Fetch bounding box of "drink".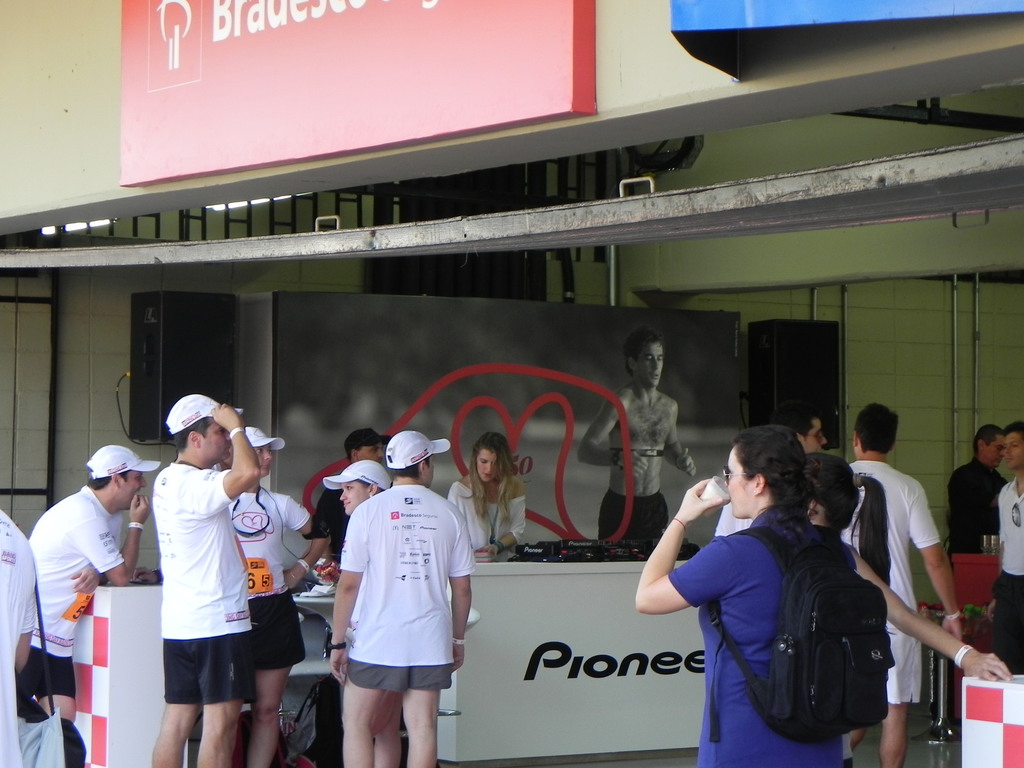
Bbox: box=[696, 487, 732, 522].
